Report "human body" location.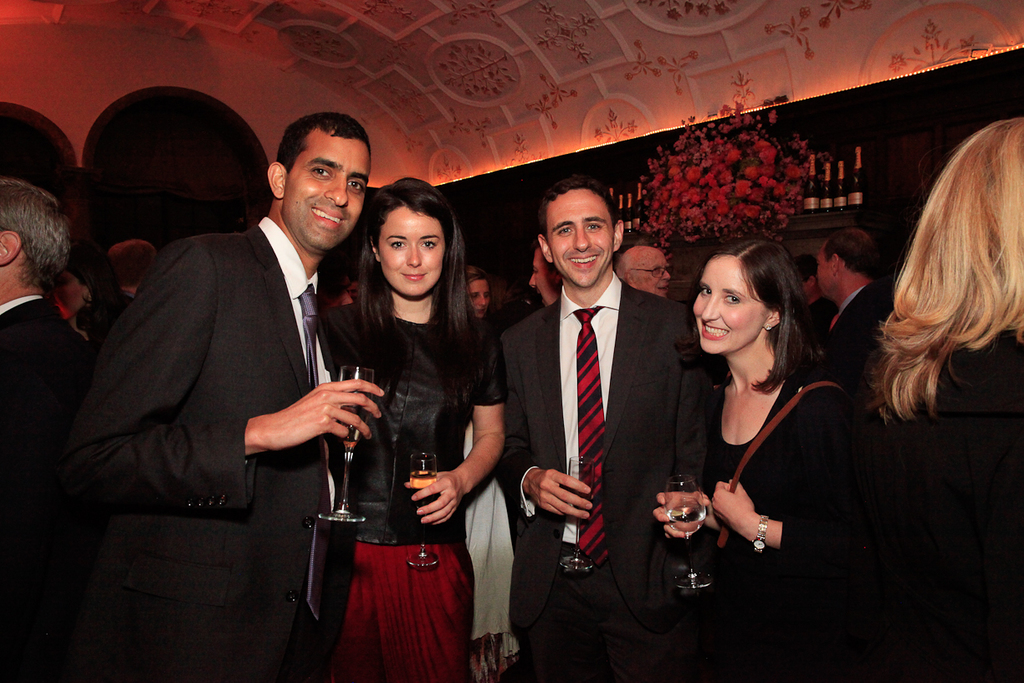
Report: (494, 277, 719, 665).
